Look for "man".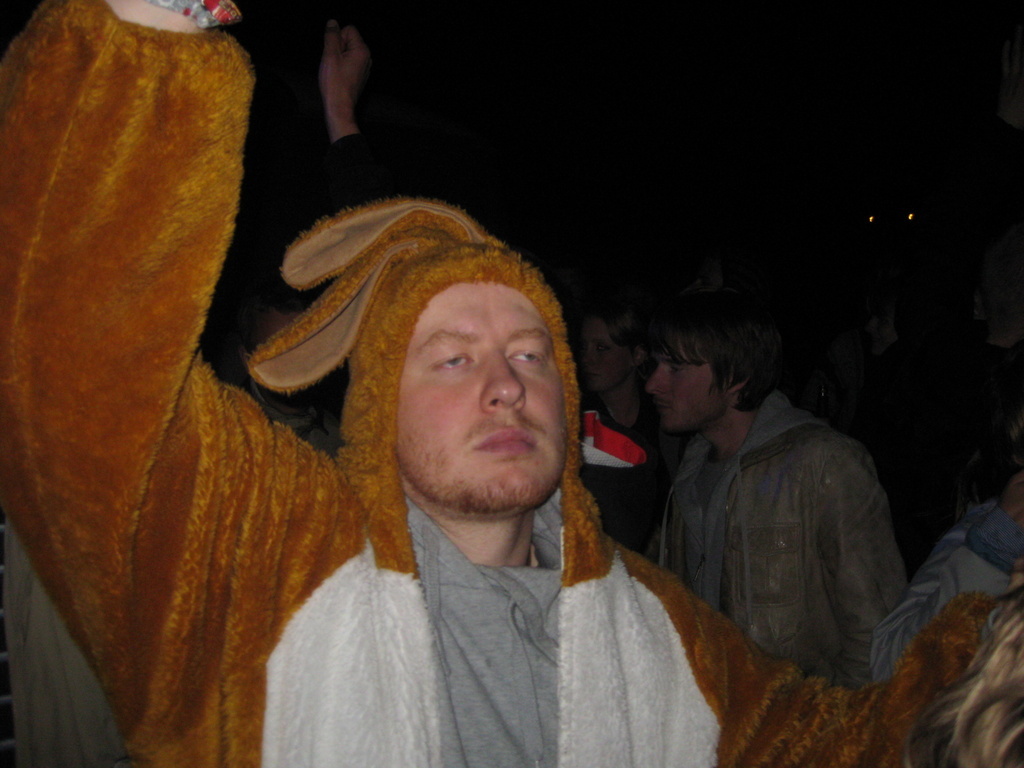
Found: <bbox>604, 283, 923, 721</bbox>.
